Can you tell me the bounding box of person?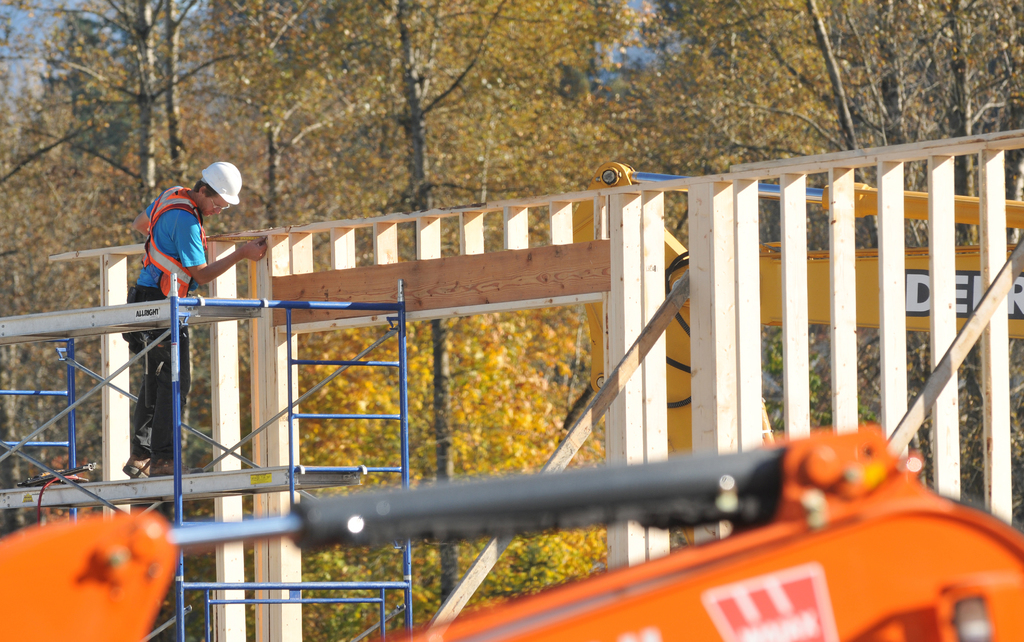
Rect(120, 150, 283, 480).
